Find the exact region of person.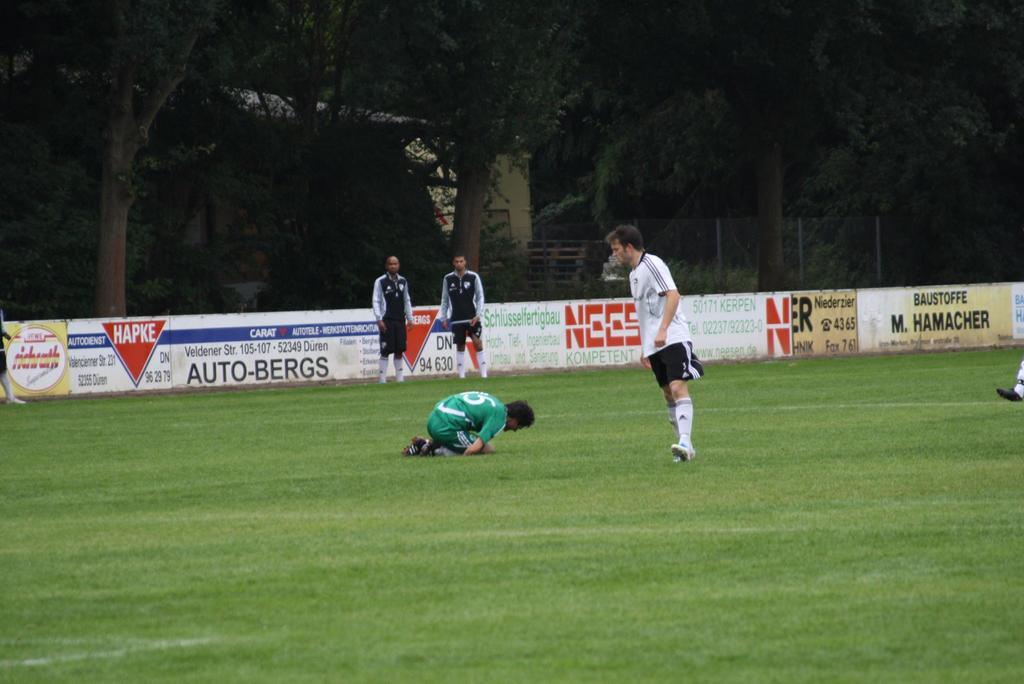
Exact region: box=[439, 253, 489, 384].
